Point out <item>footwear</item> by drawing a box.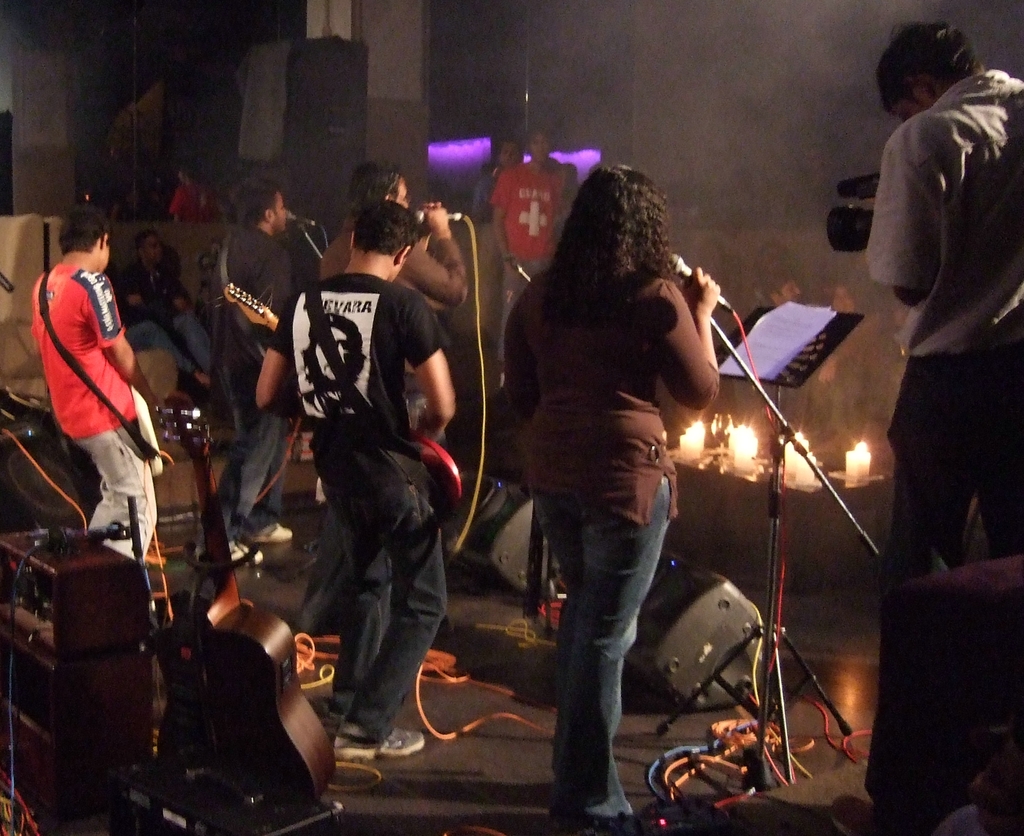
327,700,350,724.
